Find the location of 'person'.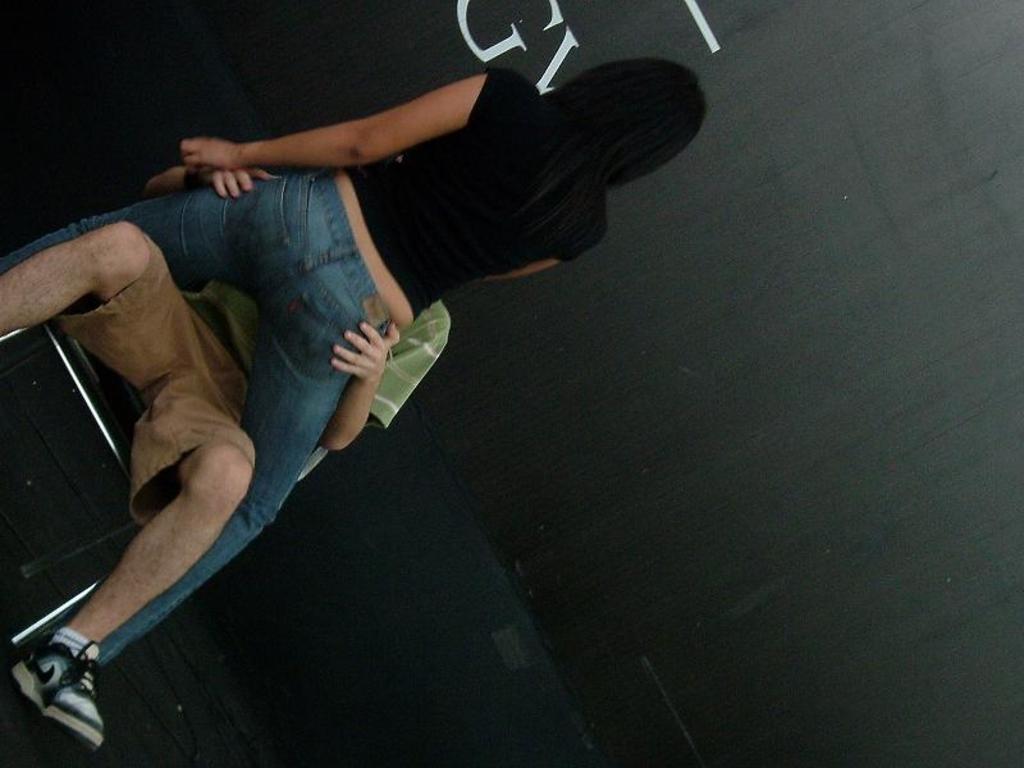
Location: [0, 55, 707, 750].
